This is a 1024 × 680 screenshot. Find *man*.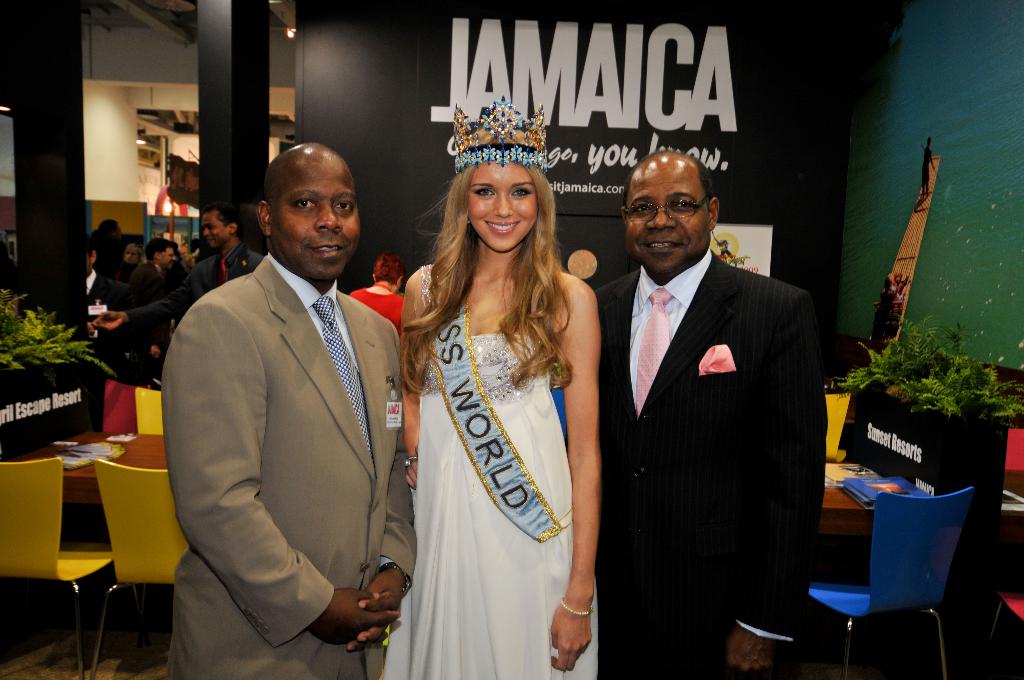
Bounding box: 98:203:266:335.
